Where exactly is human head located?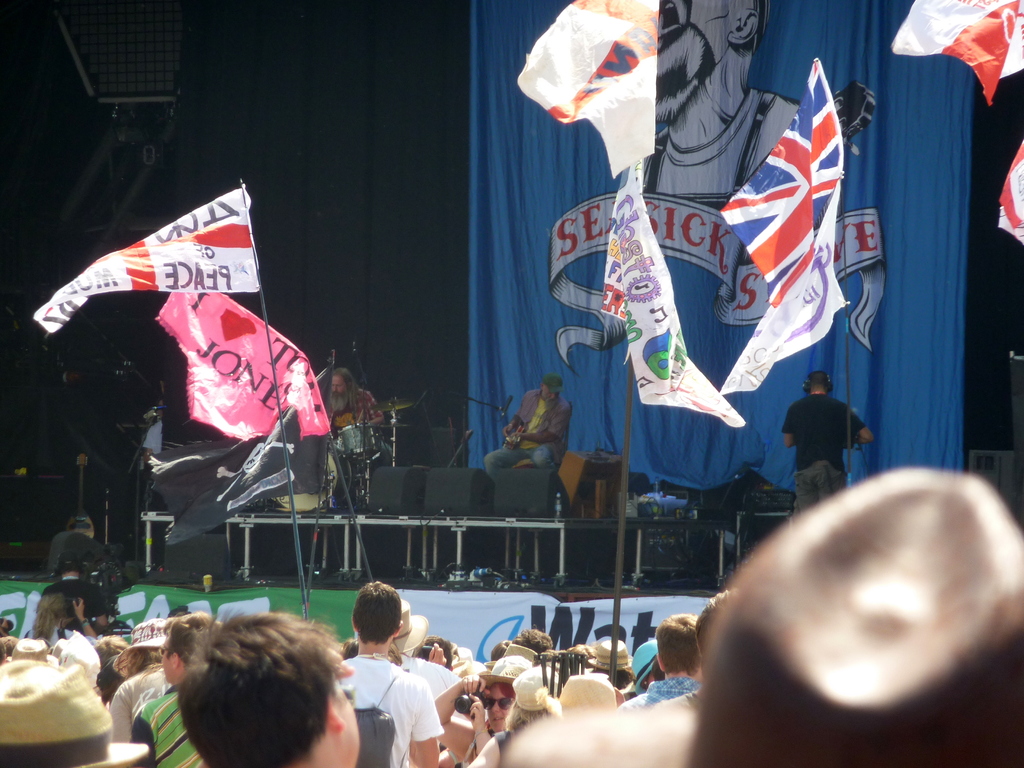
Its bounding box is locate(802, 373, 832, 397).
